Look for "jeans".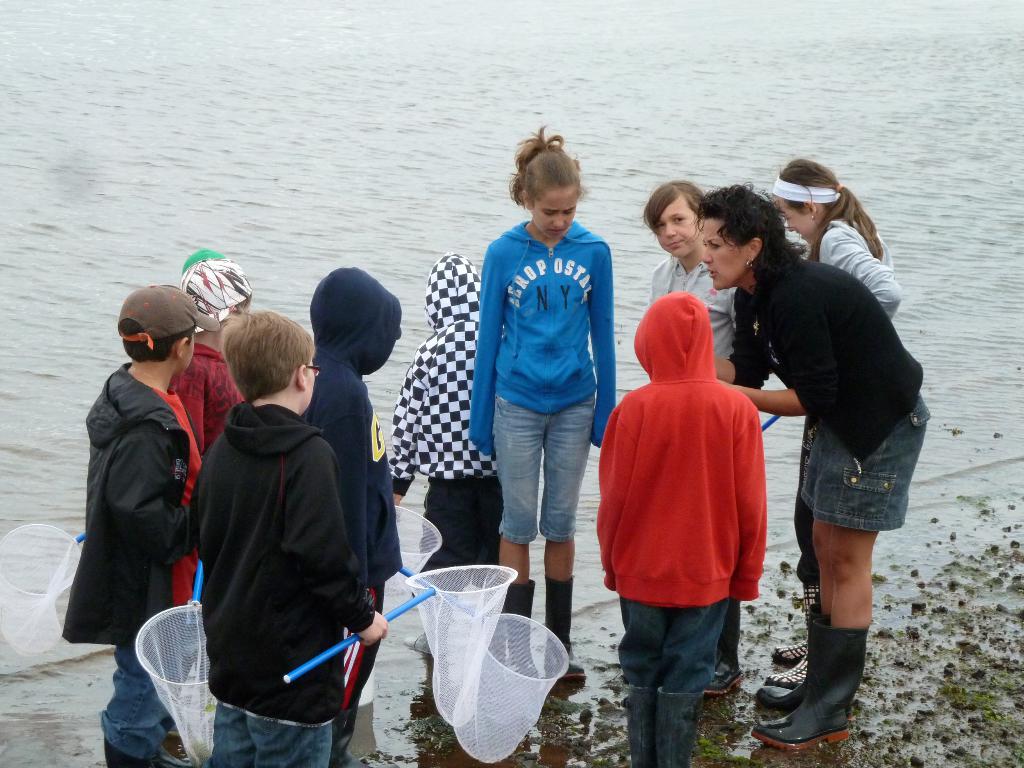
Found: 209, 706, 329, 767.
